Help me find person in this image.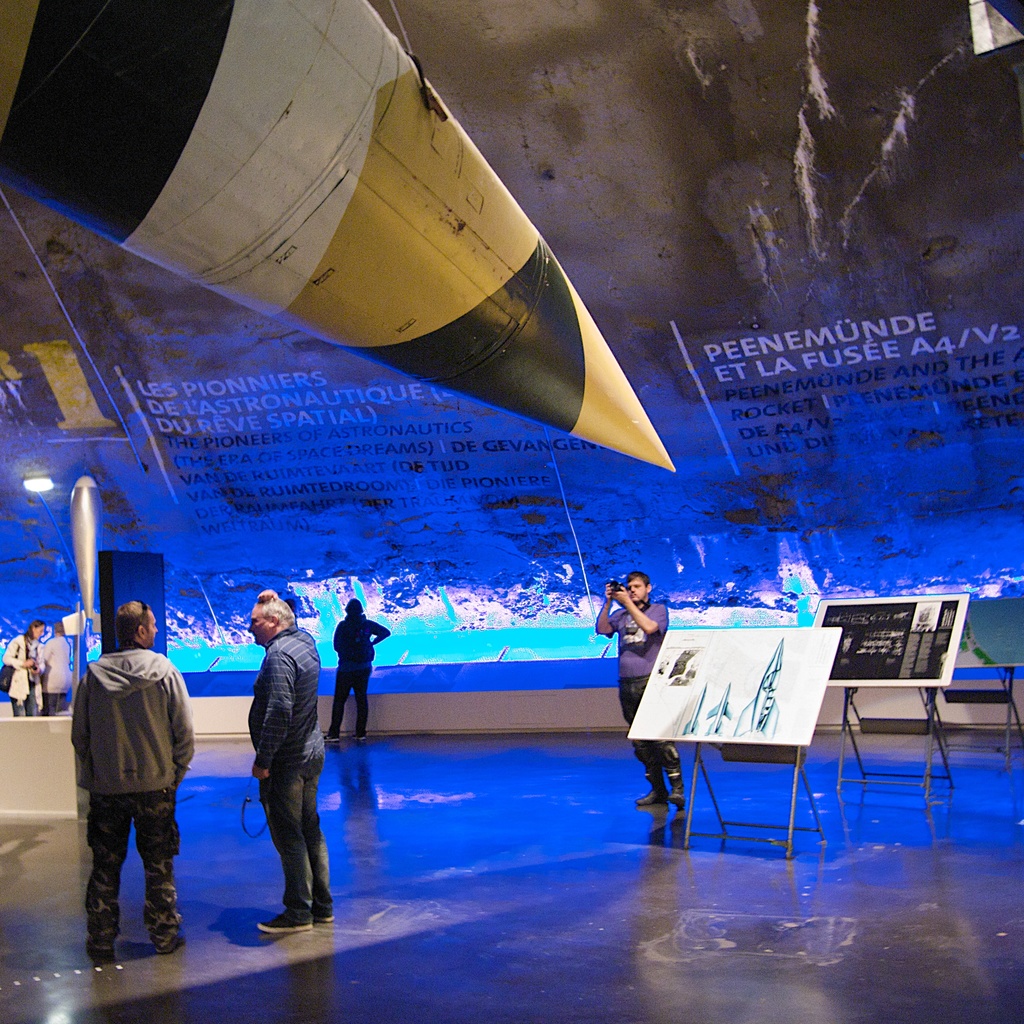
Found it: [x1=60, y1=592, x2=193, y2=960].
